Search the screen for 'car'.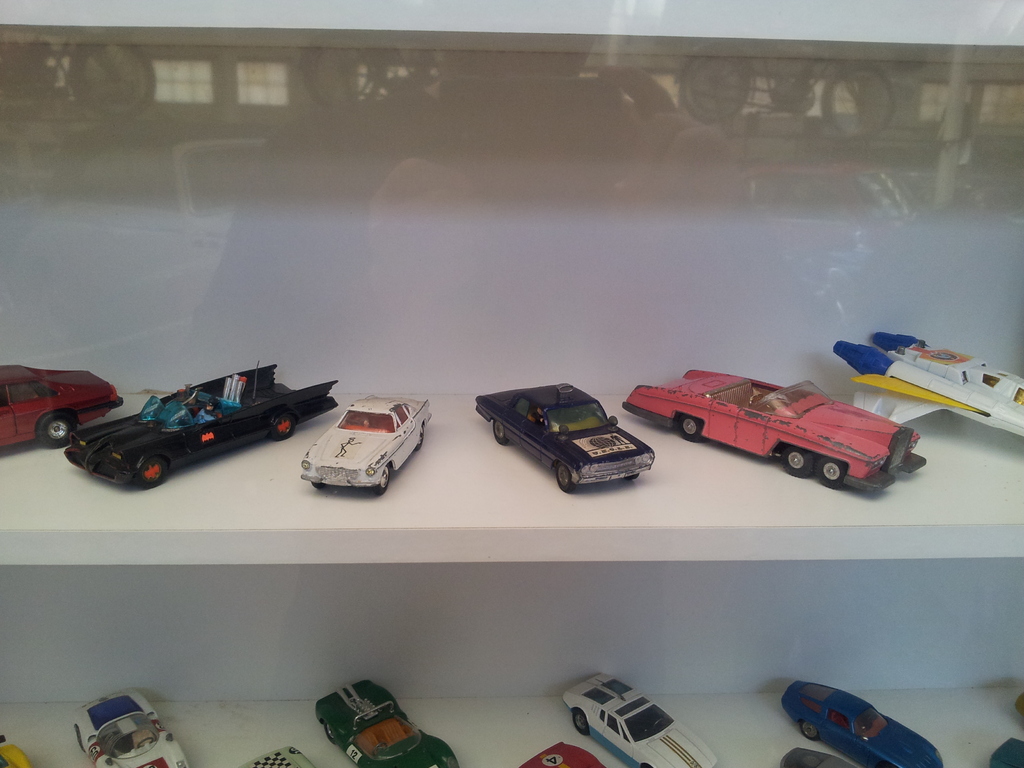
Found at 561, 669, 722, 767.
